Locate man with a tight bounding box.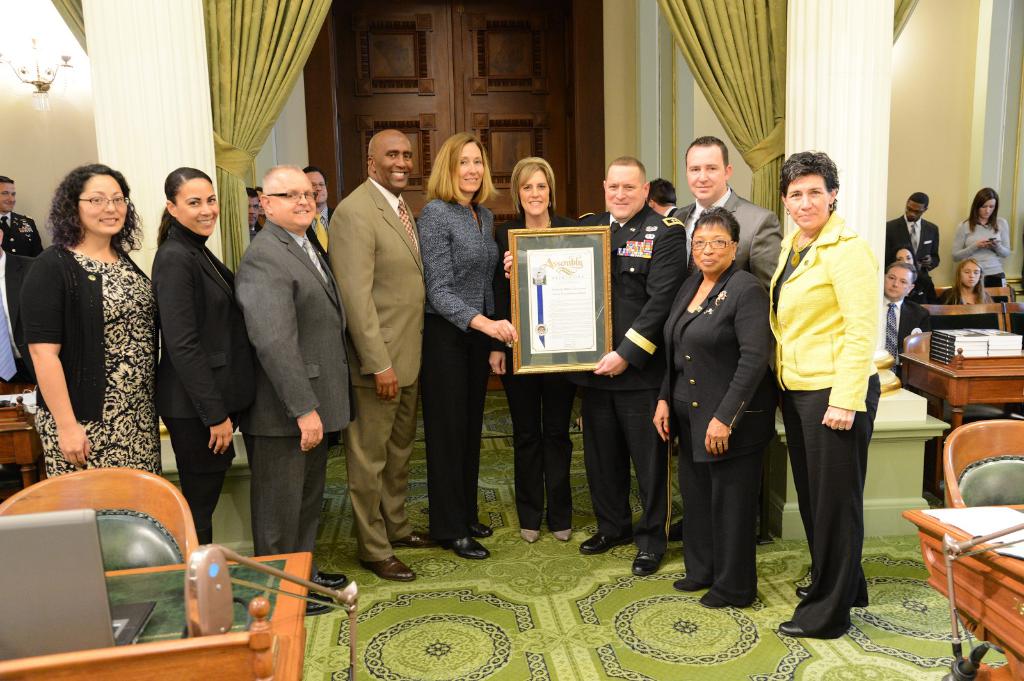
left=504, top=155, right=691, bottom=576.
